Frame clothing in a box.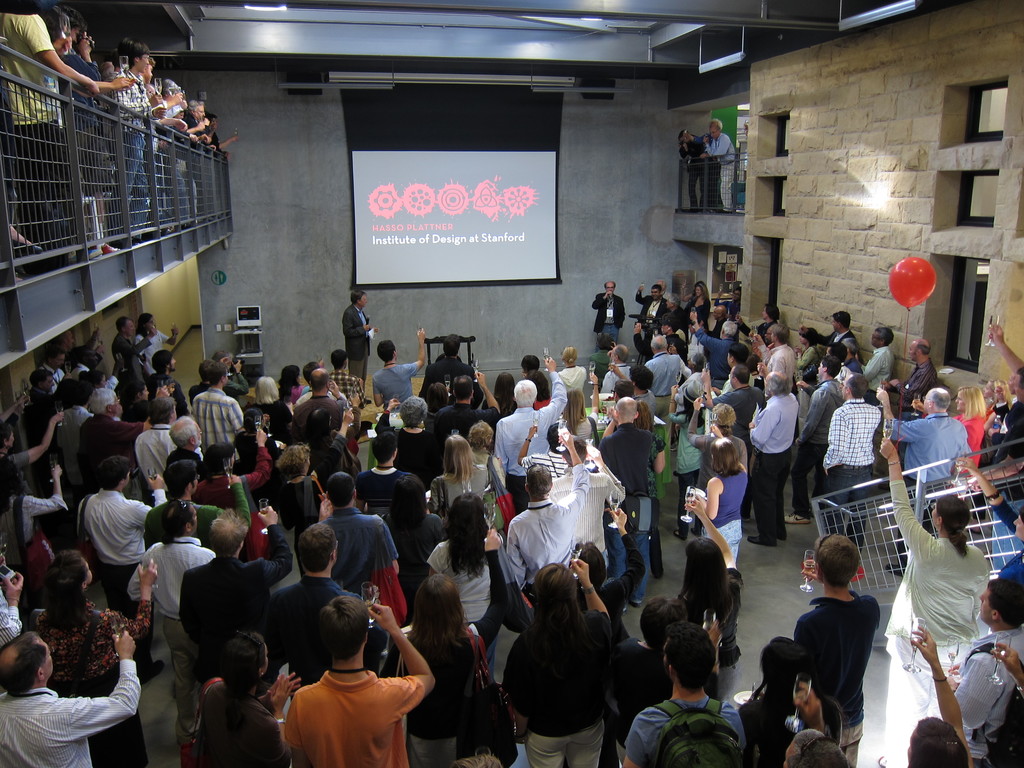
select_region(745, 386, 802, 536).
